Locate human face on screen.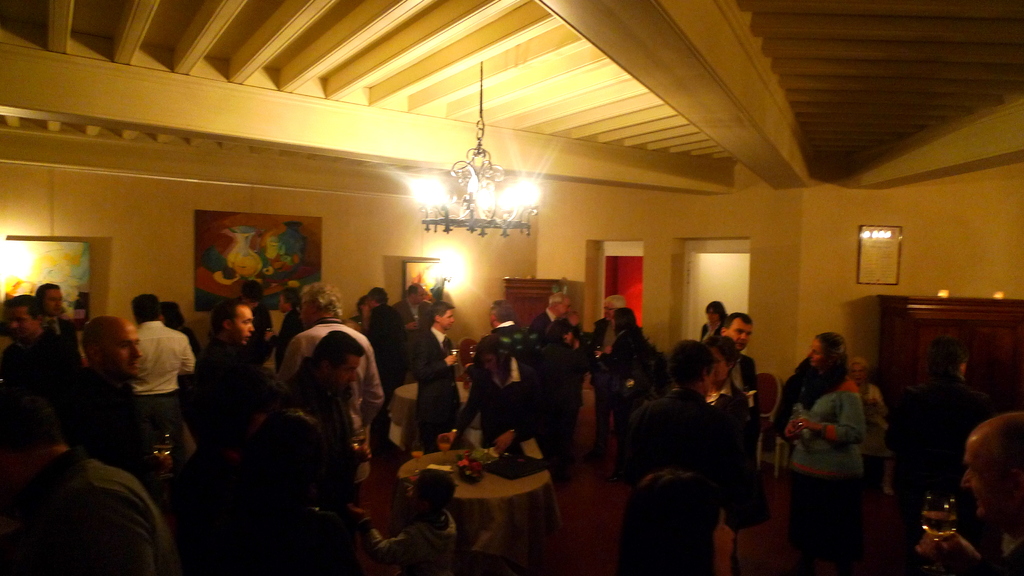
On screen at [x1=106, y1=326, x2=145, y2=377].
